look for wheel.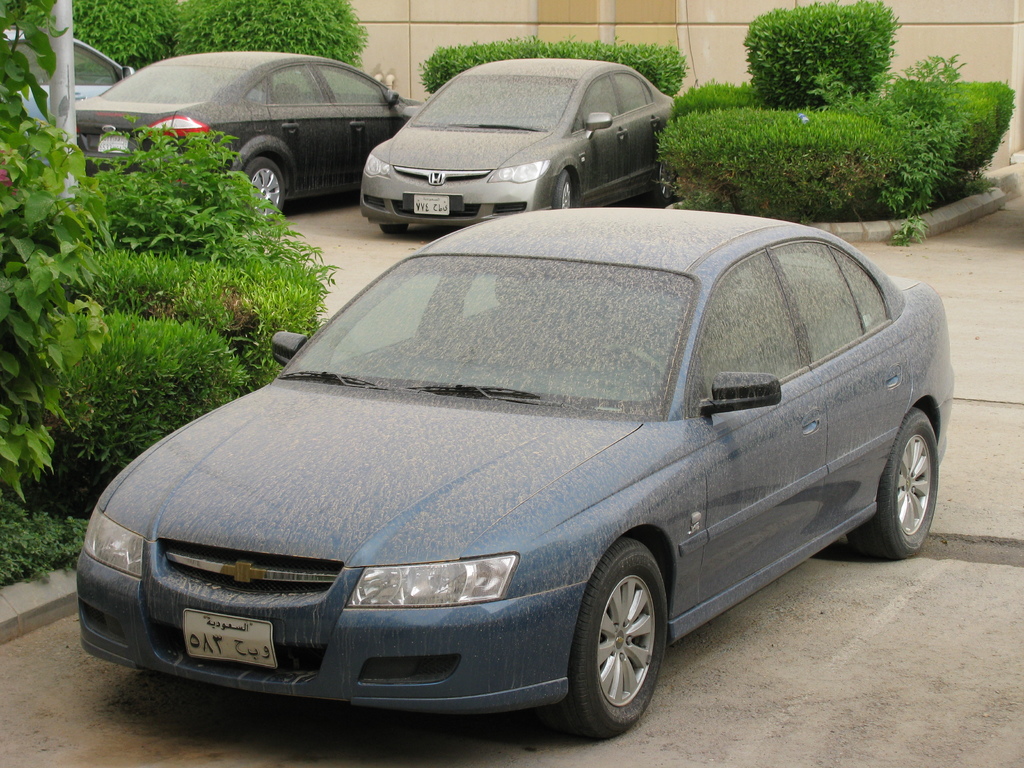
Found: locate(868, 411, 925, 564).
